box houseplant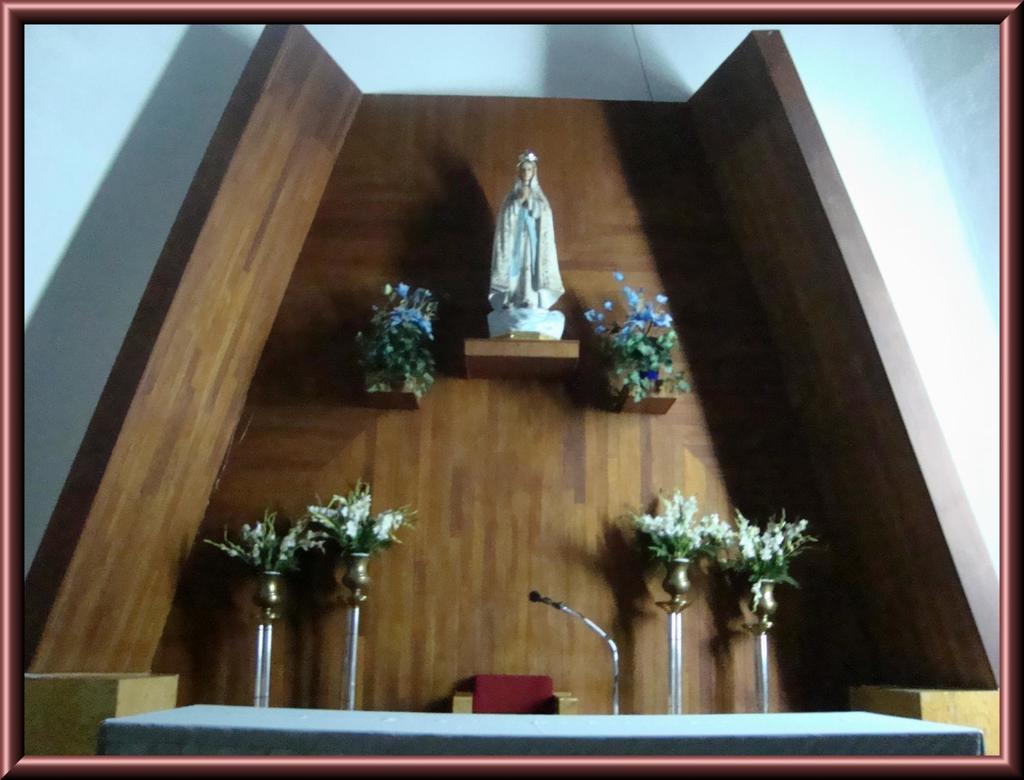
{"left": 300, "top": 473, "right": 428, "bottom": 602}
